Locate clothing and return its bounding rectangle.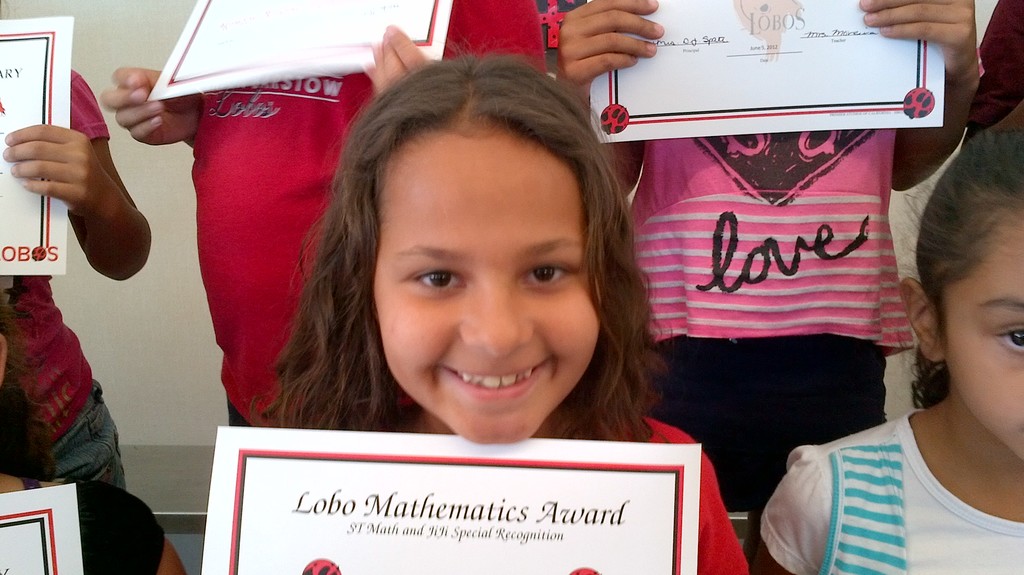
bbox(632, 4, 1023, 505).
